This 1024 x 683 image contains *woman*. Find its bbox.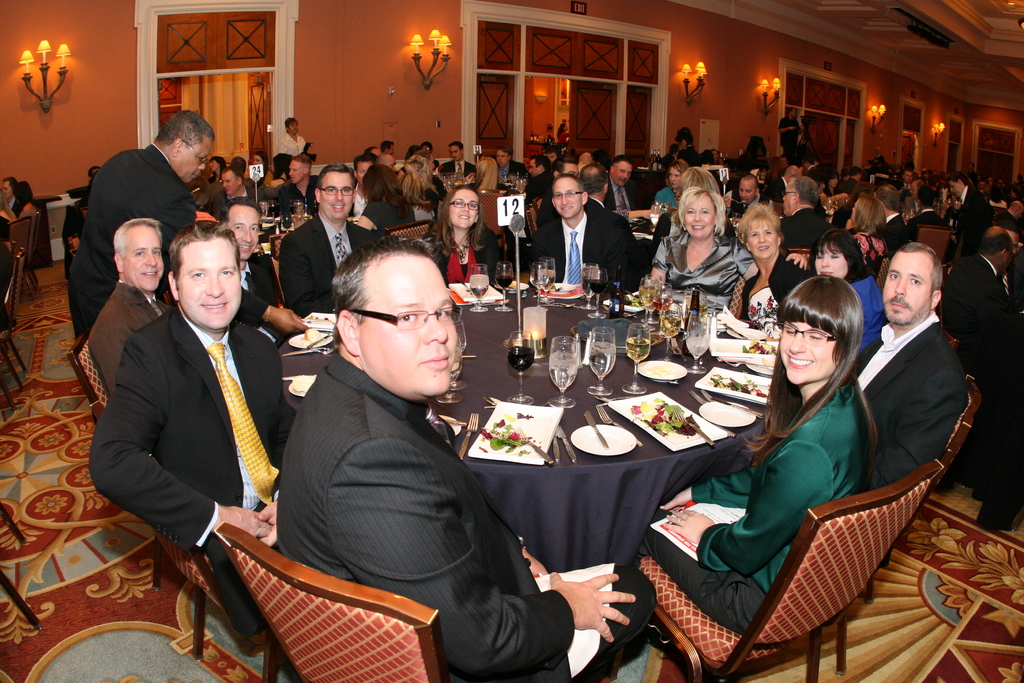
region(656, 158, 695, 208).
